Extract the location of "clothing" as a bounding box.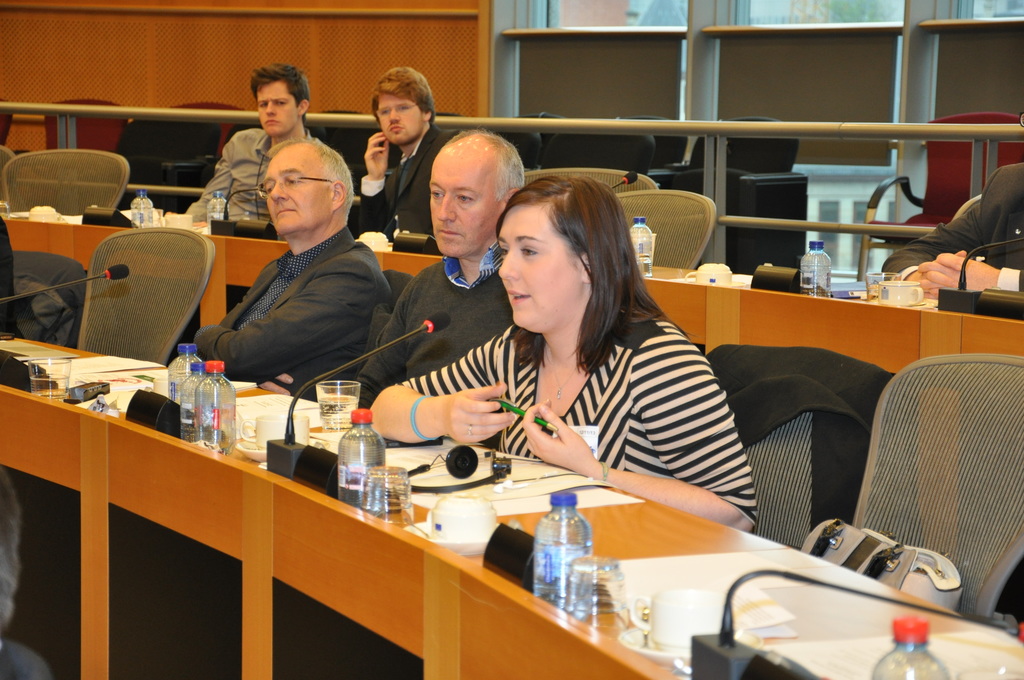
pyautogui.locateOnScreen(203, 179, 396, 409).
